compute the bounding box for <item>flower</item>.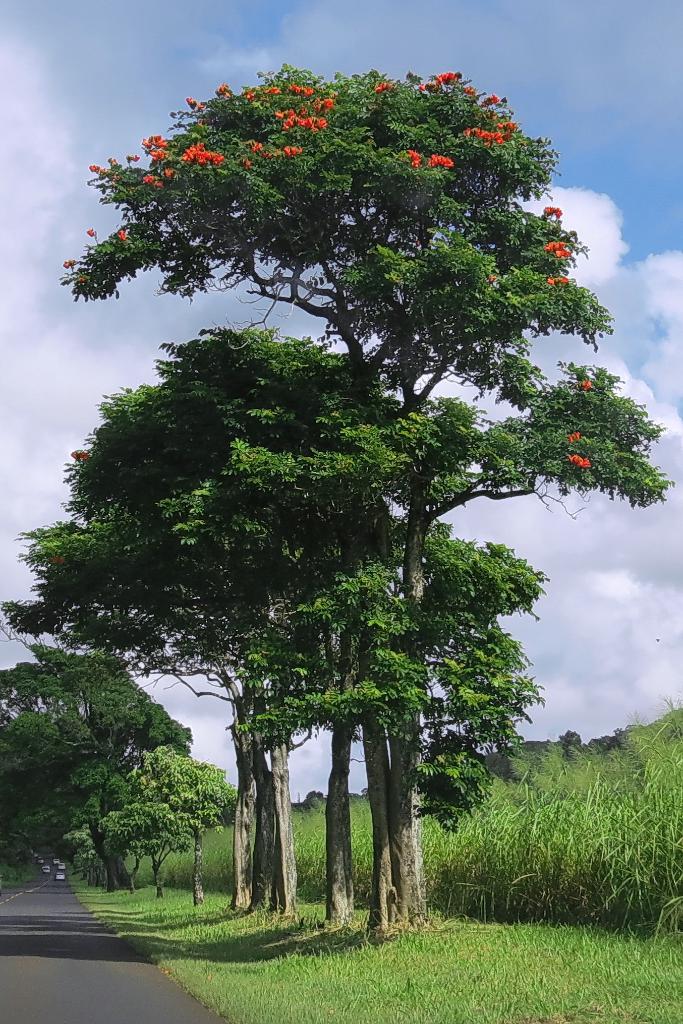
[146, 173, 155, 182].
